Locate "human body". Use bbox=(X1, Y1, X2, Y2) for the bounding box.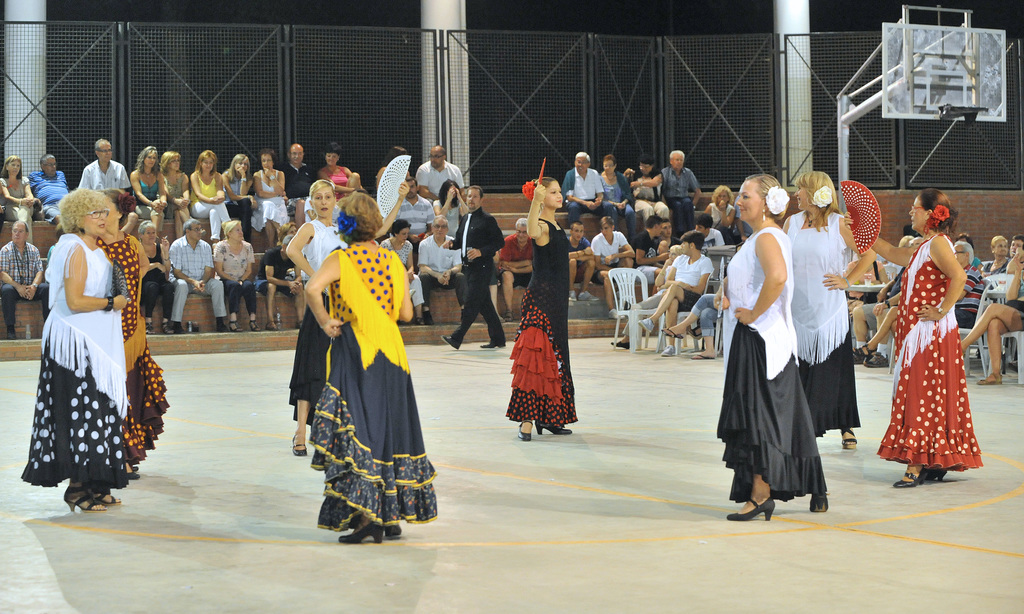
bbox=(156, 147, 196, 249).
